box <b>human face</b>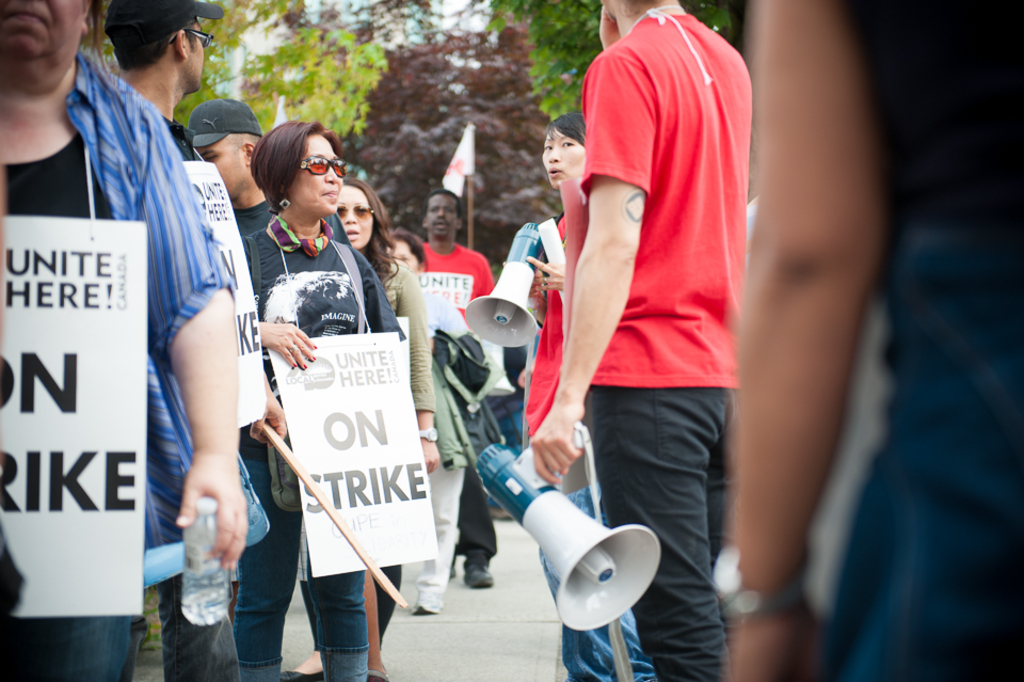
<region>388, 239, 422, 276</region>
